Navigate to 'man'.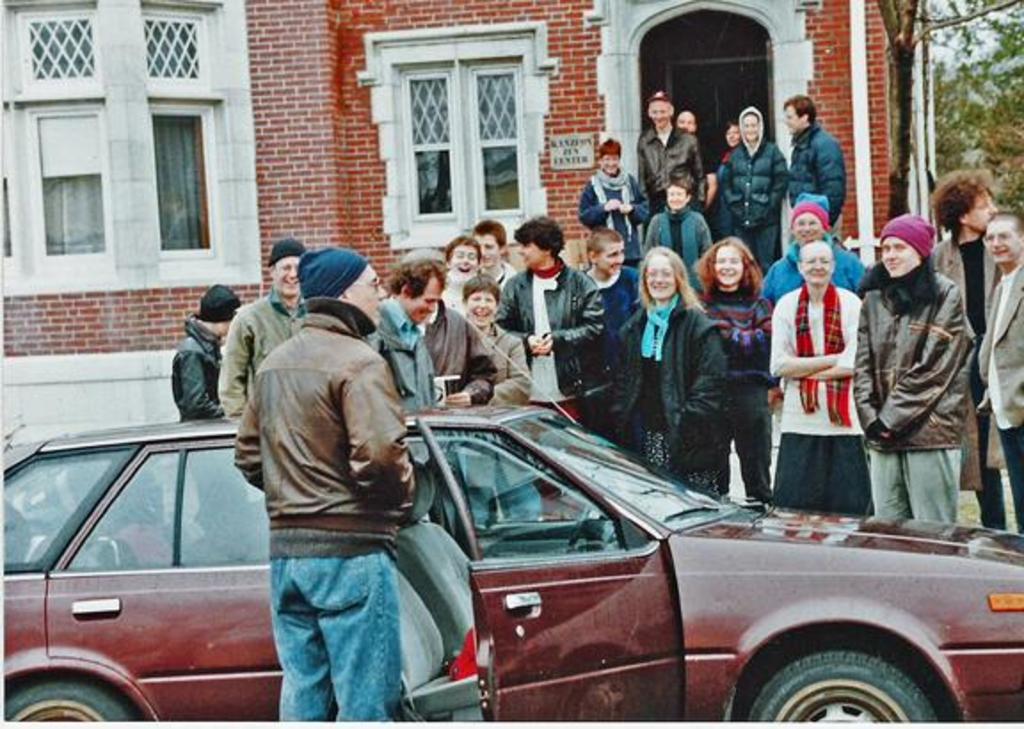
Navigation target: <box>375,249,436,418</box>.
